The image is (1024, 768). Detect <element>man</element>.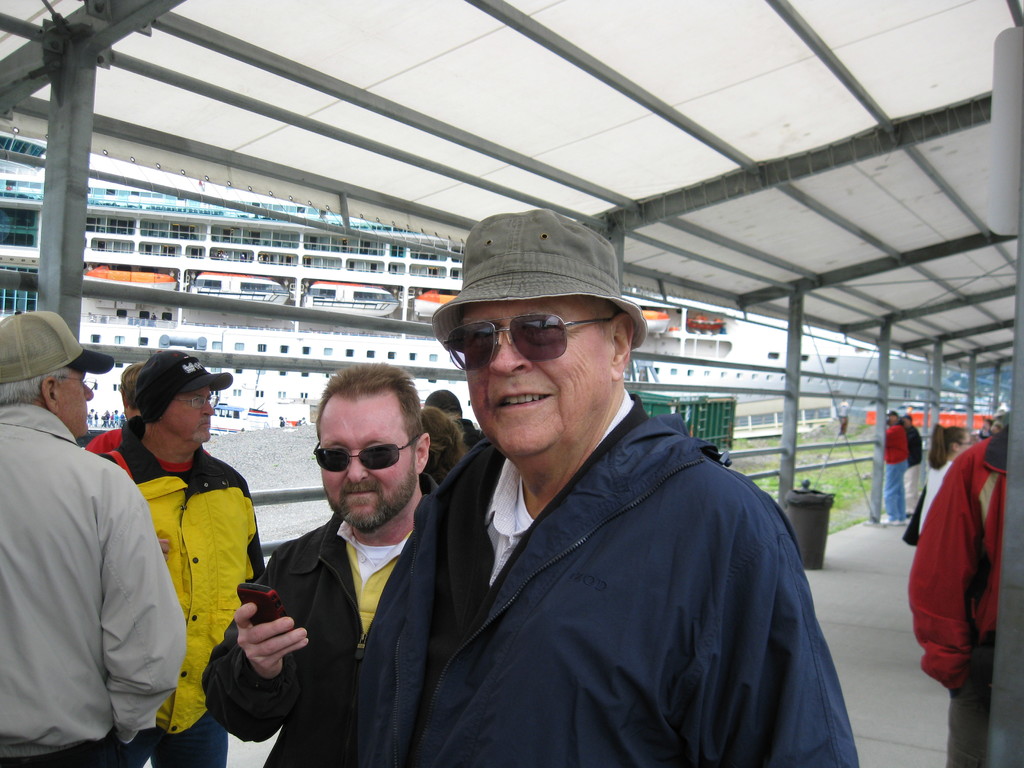
Detection: 202 357 443 767.
